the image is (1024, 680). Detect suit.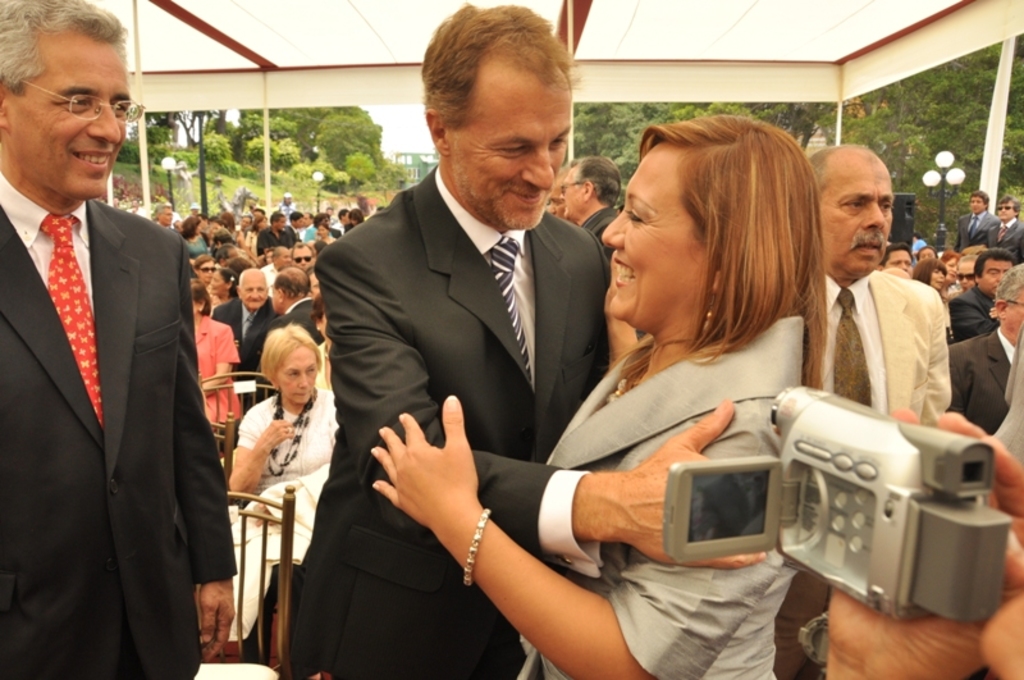
Detection: 788 265 952 679.
